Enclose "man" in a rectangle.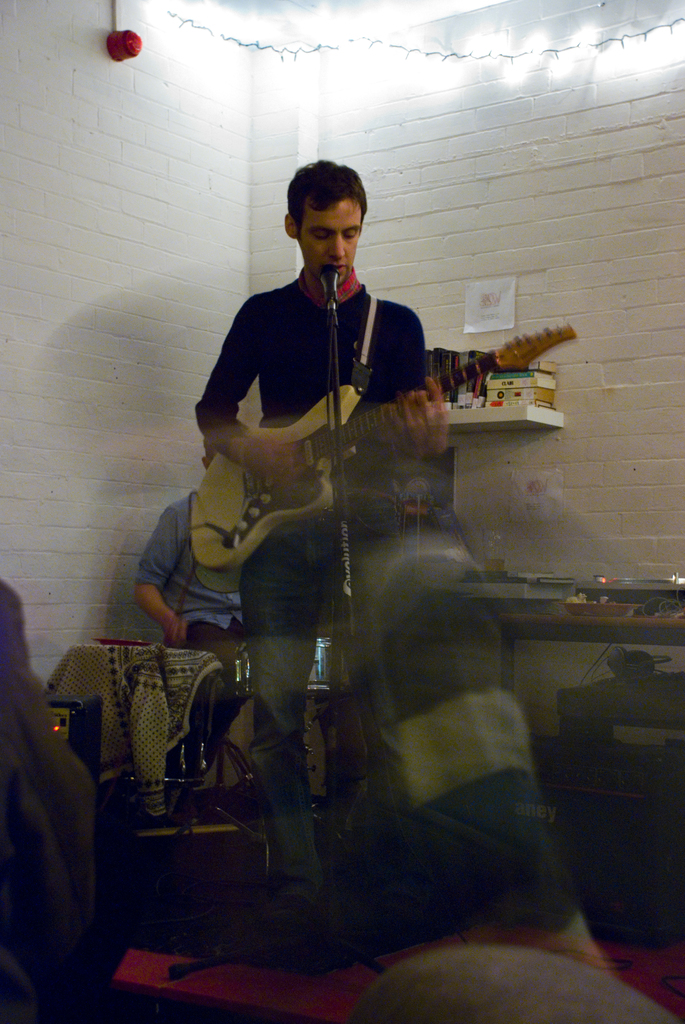
Rect(194, 157, 448, 938).
